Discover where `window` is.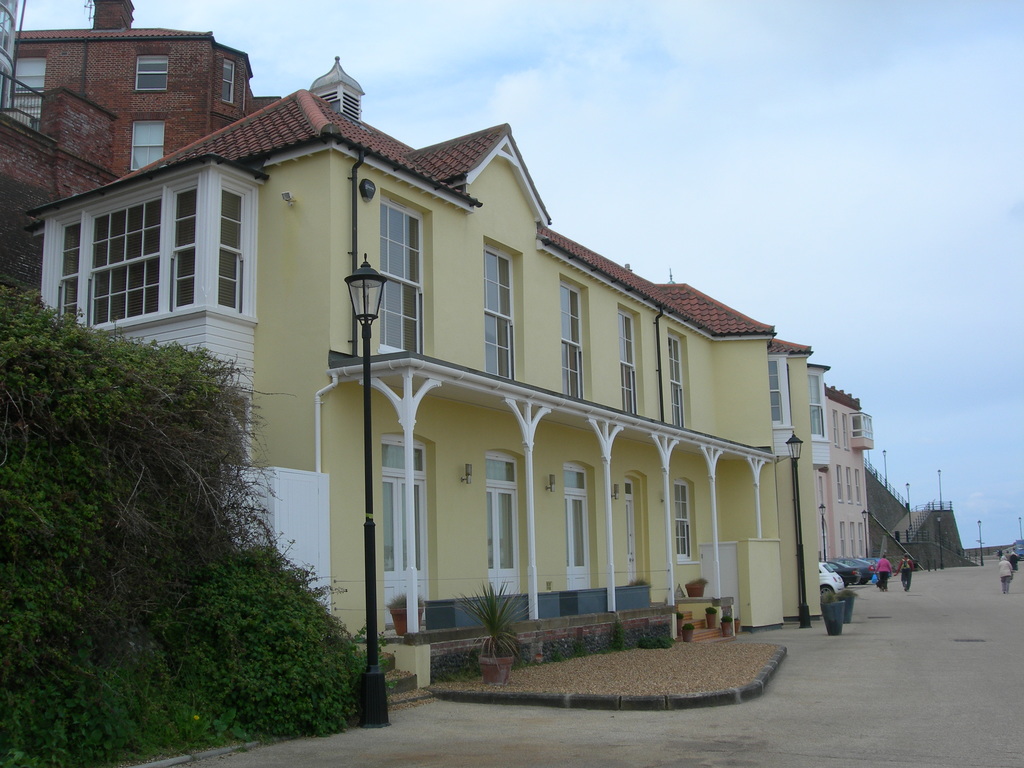
Discovered at (left=488, top=451, right=527, bottom=595).
